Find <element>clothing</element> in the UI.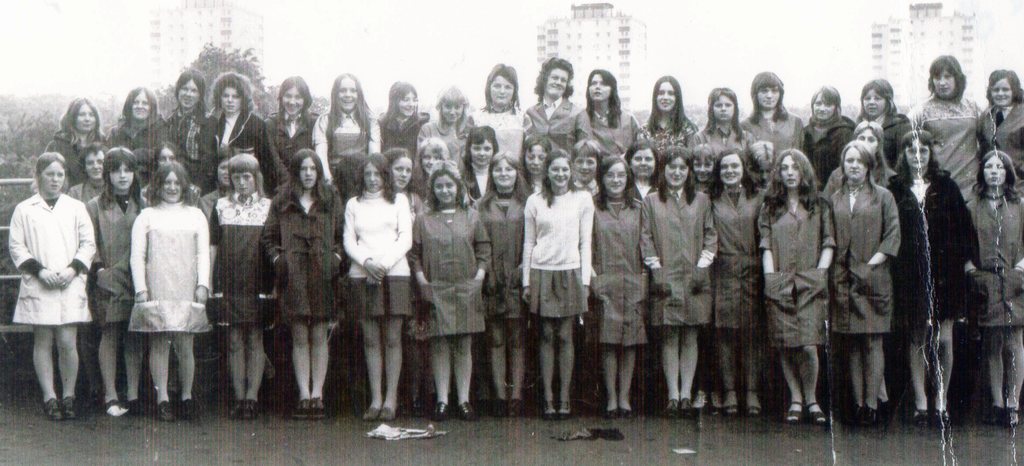
UI element at 108, 115, 164, 156.
